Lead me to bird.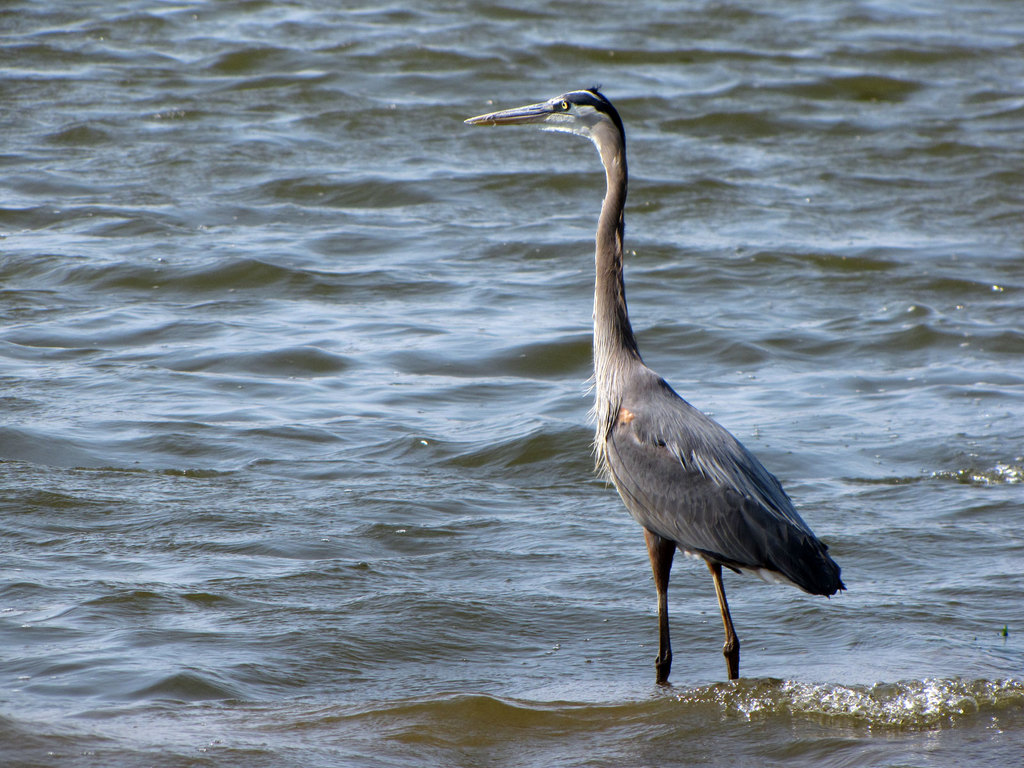
Lead to (x1=485, y1=111, x2=847, y2=682).
